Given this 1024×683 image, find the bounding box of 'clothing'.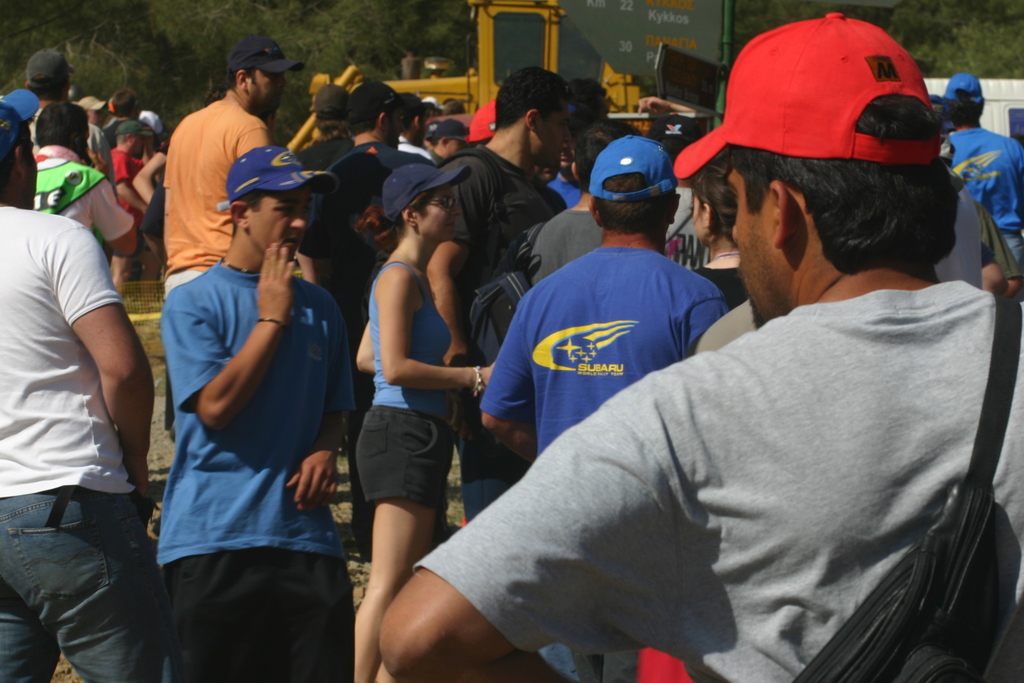
<region>0, 200, 137, 682</region>.
